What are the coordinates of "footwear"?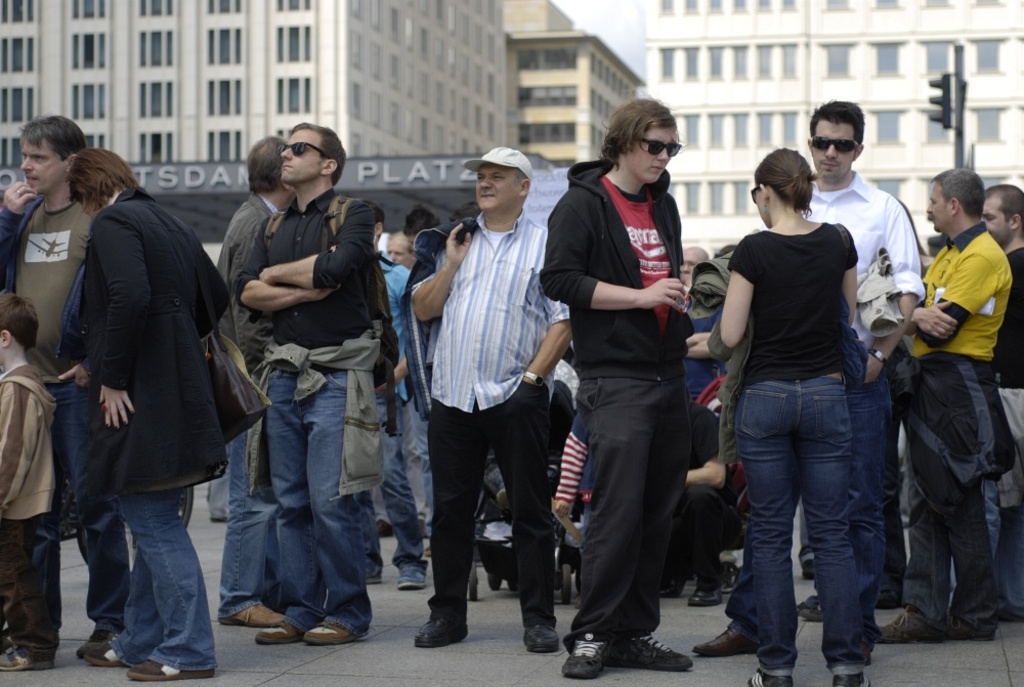
{"left": 409, "top": 588, "right": 469, "bottom": 663}.
